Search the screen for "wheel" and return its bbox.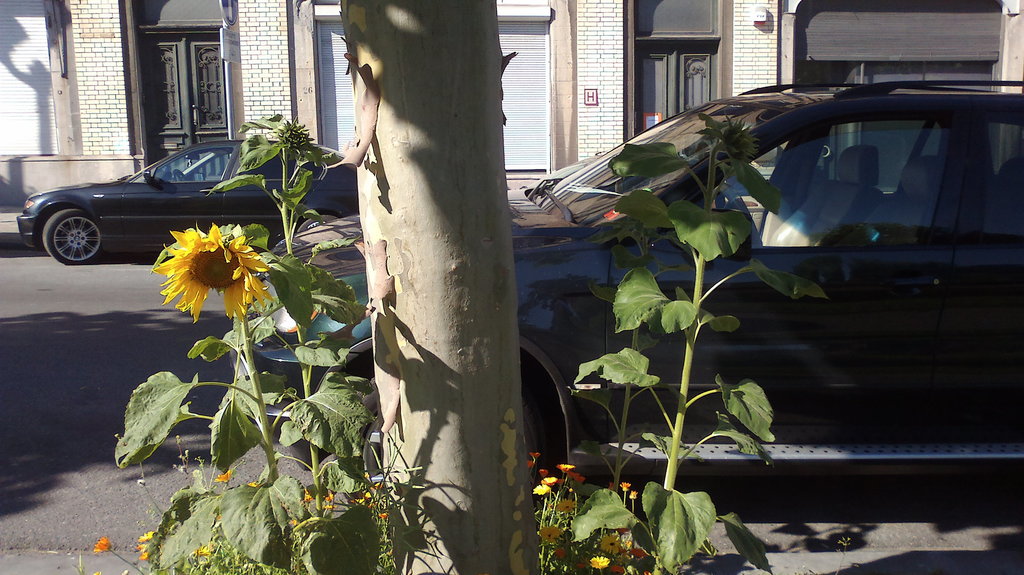
Found: detection(44, 210, 99, 269).
